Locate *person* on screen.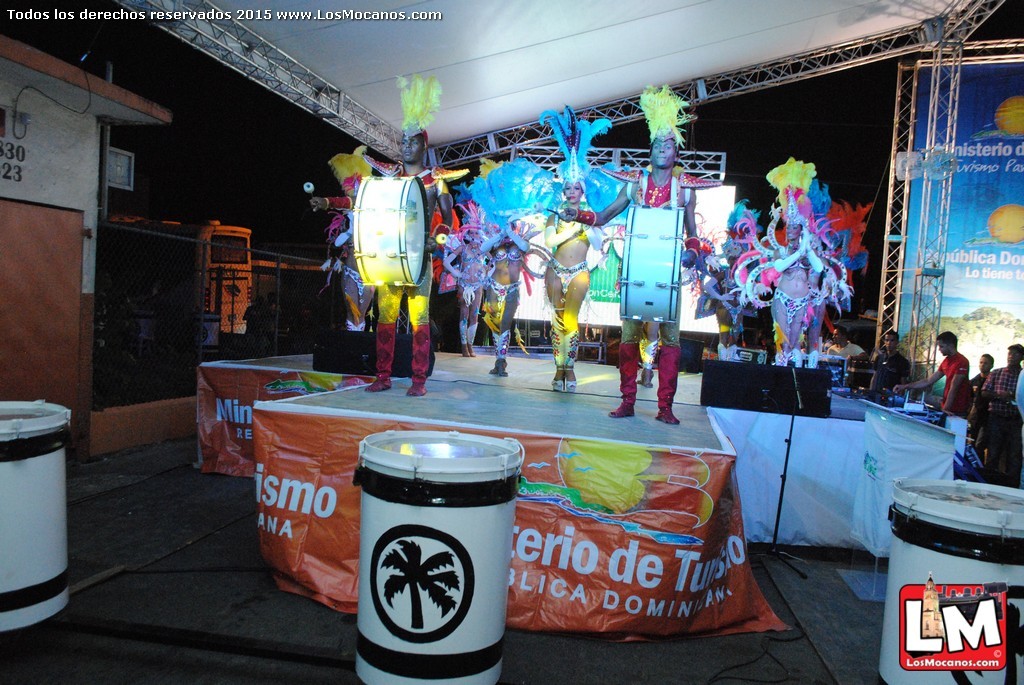
On screen at region(554, 82, 703, 426).
